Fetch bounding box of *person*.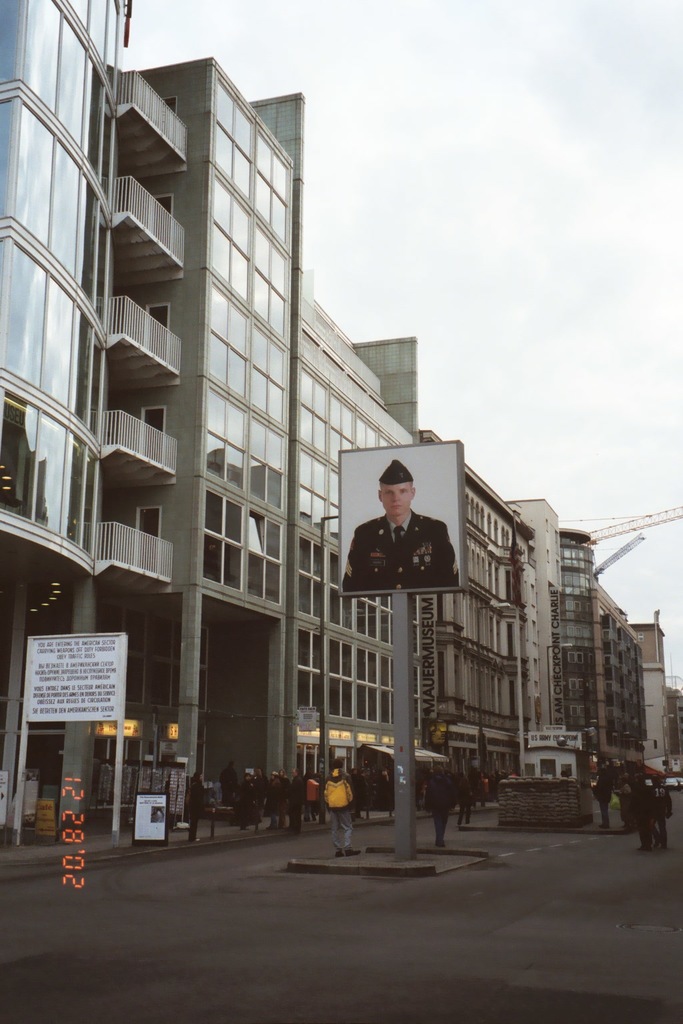
Bbox: (354, 462, 438, 610).
